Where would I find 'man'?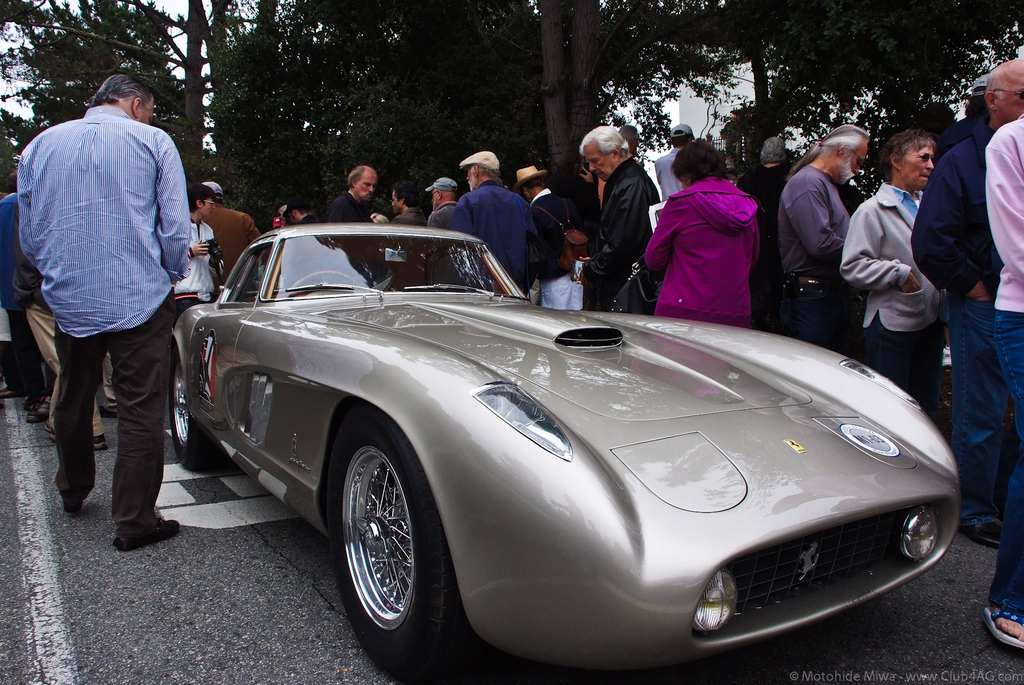
At box=[655, 125, 694, 199].
